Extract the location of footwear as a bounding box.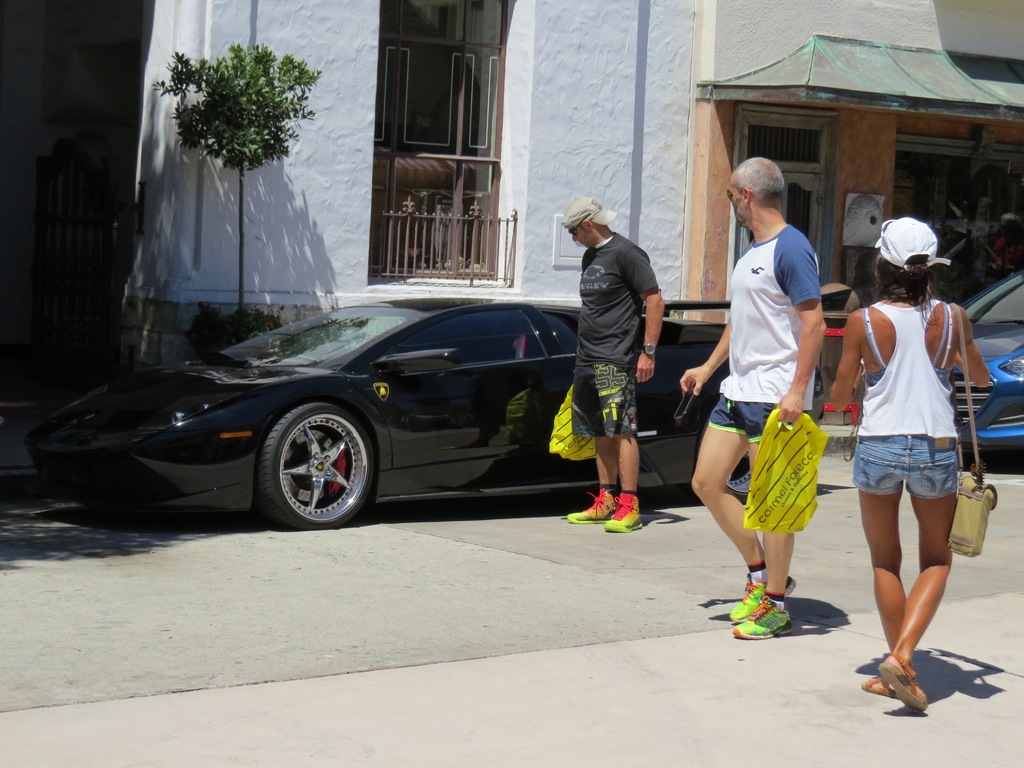
x1=732 y1=590 x2=791 y2=638.
